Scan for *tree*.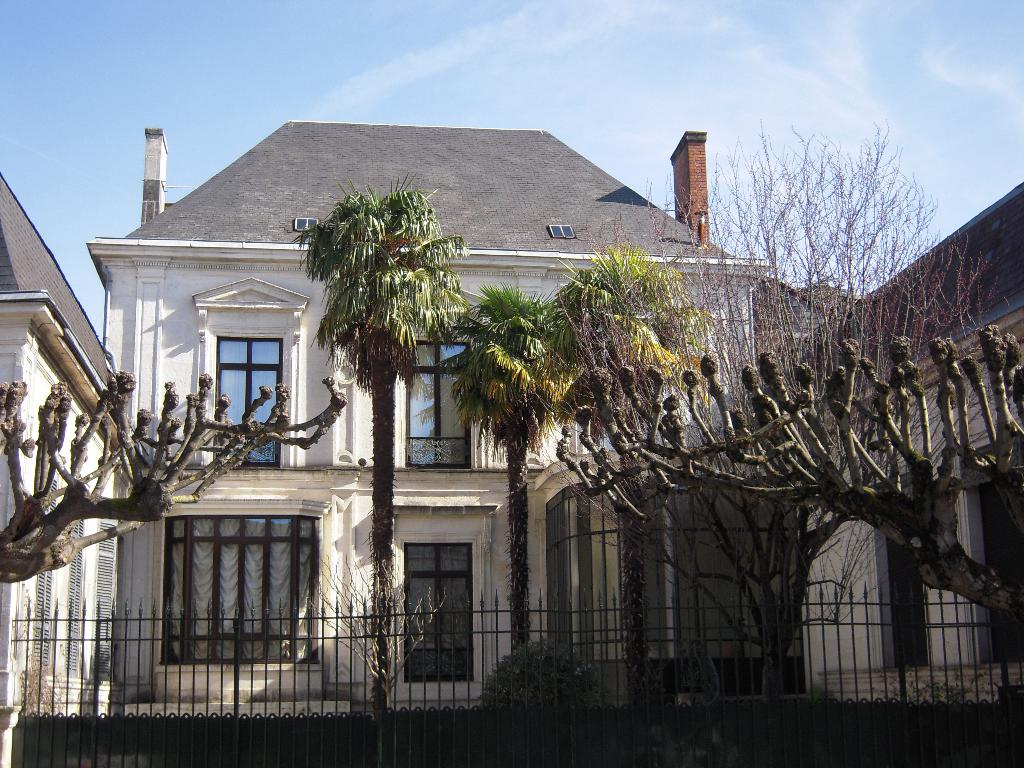
Scan result: <region>580, 121, 1004, 699</region>.
